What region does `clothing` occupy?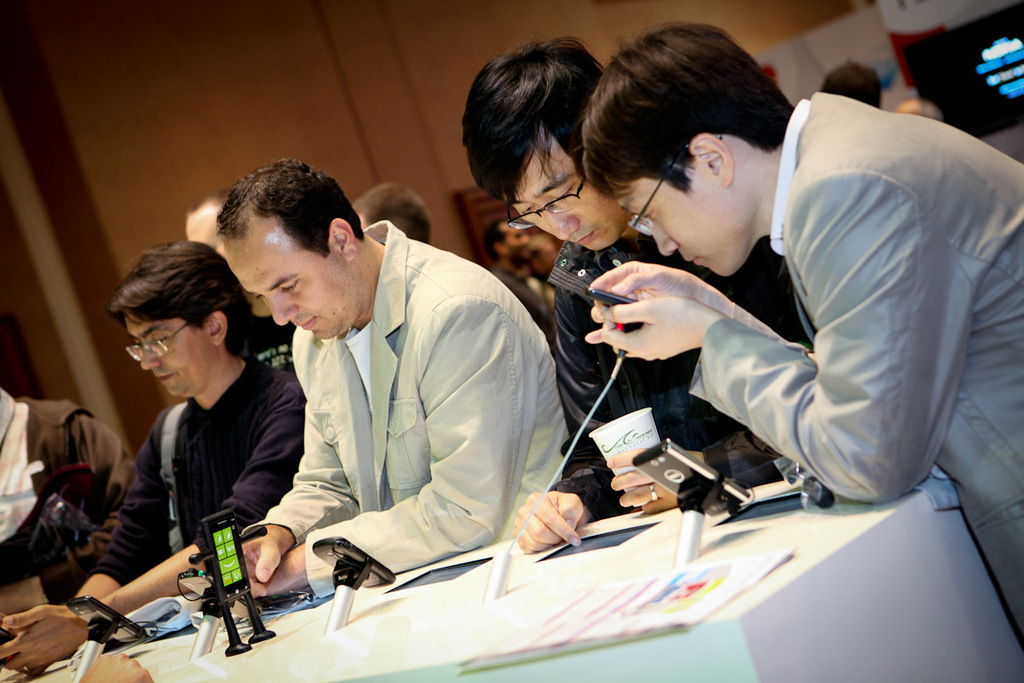
89,356,311,585.
